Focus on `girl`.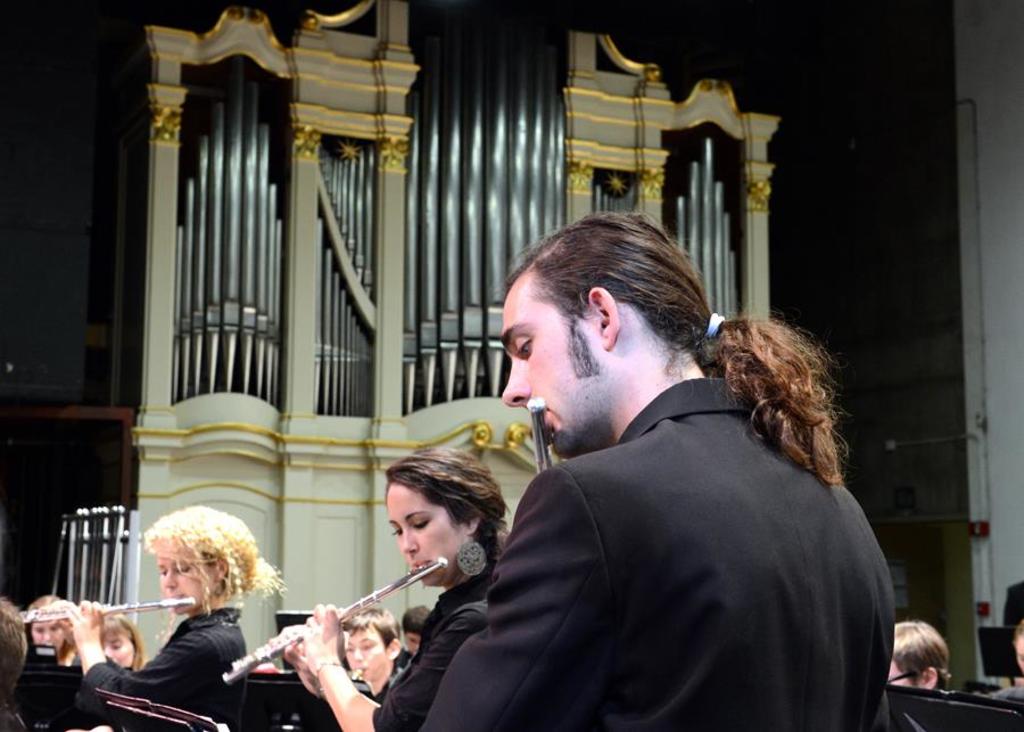
Focused at [65, 496, 290, 731].
